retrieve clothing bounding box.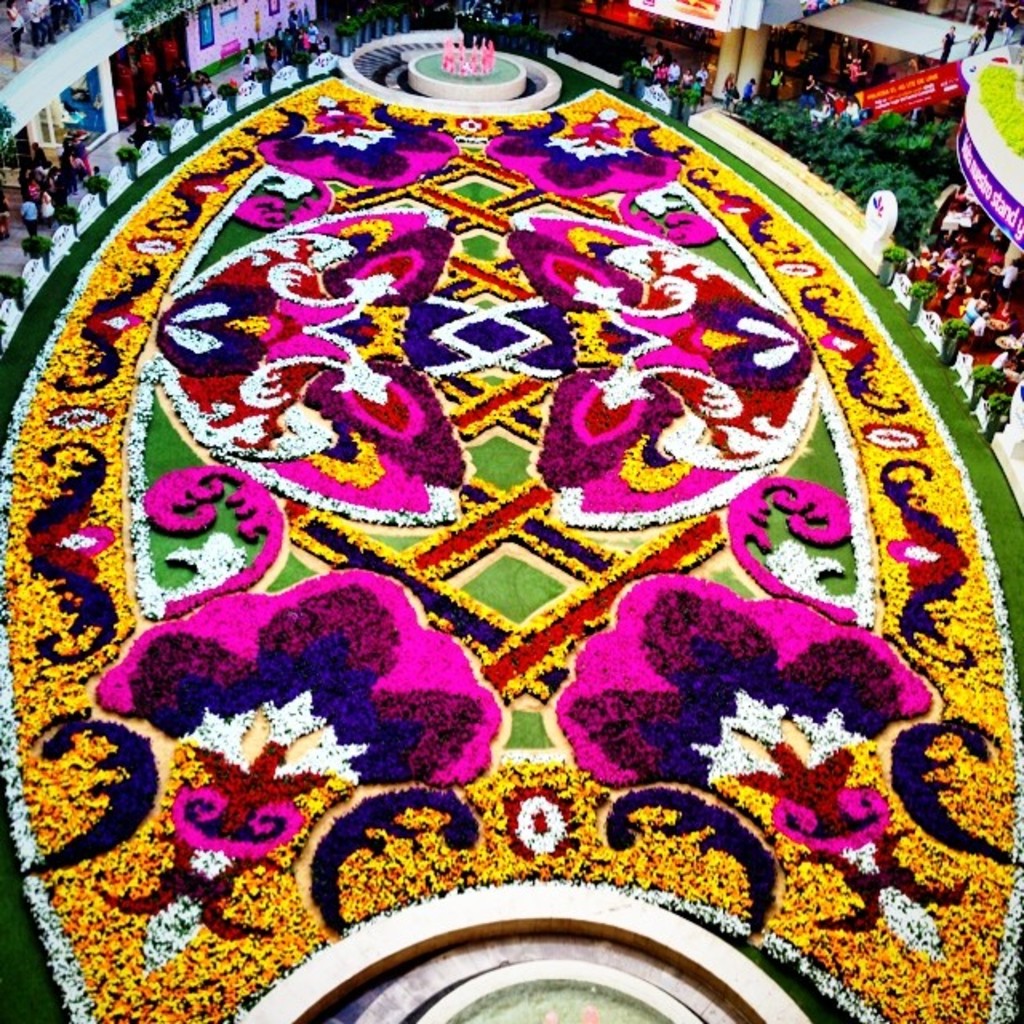
Bounding box: bbox=[242, 53, 256, 77].
